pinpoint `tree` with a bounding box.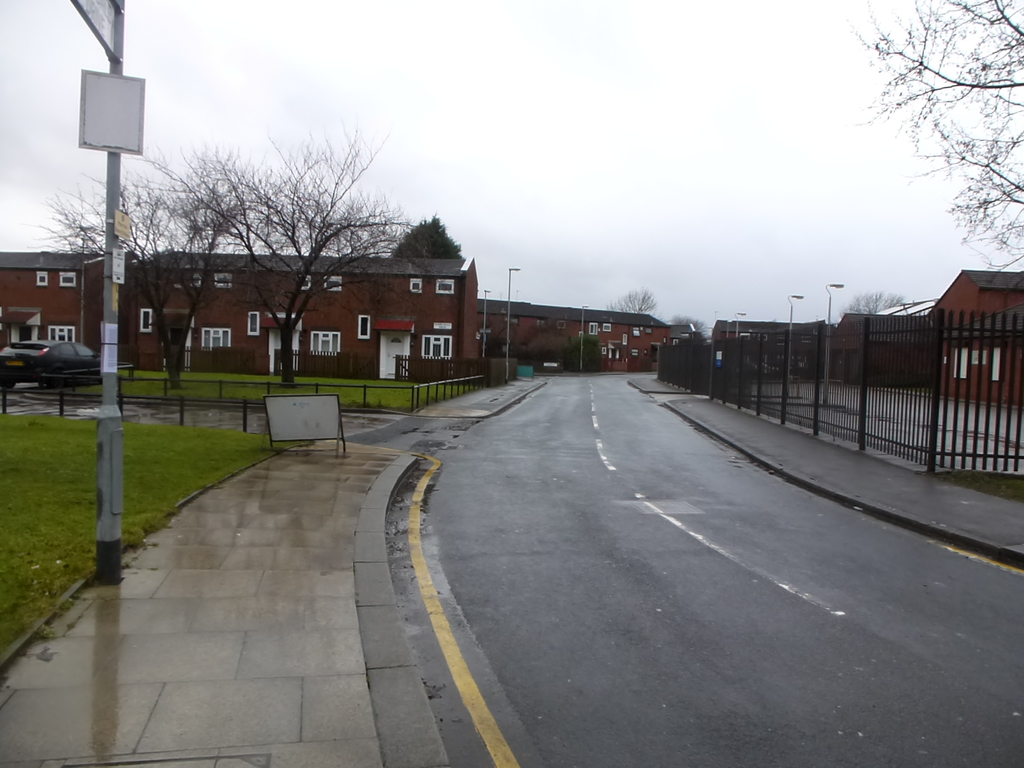
(835,0,1023,280).
